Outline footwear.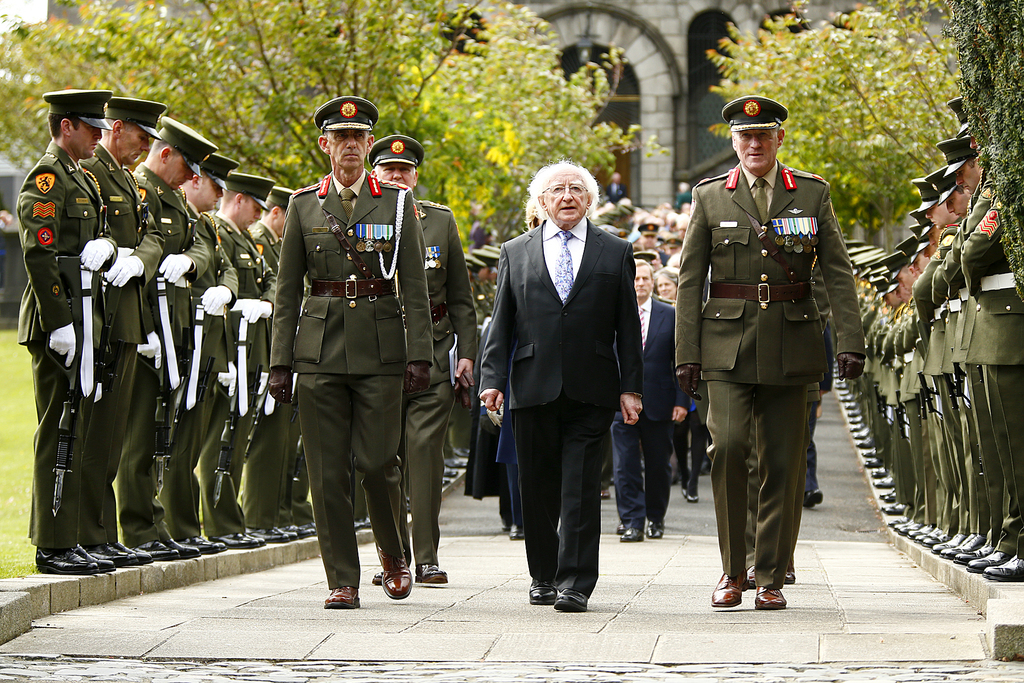
Outline: (left=849, top=410, right=861, bottom=416).
